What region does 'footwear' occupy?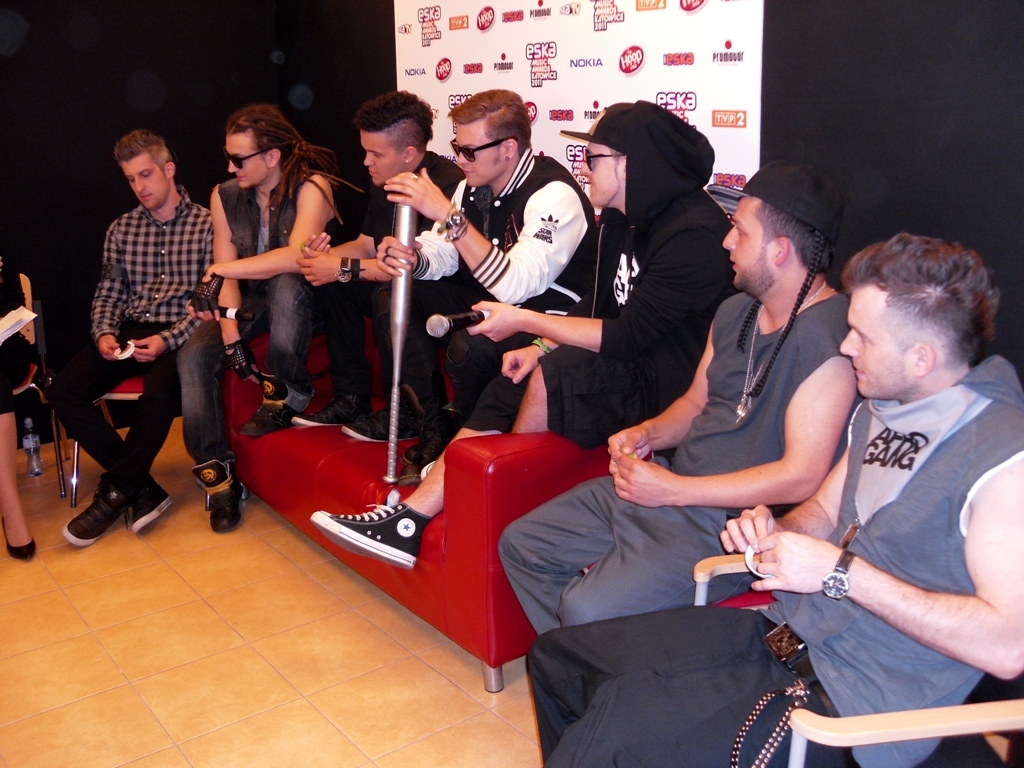
rect(307, 492, 434, 568).
